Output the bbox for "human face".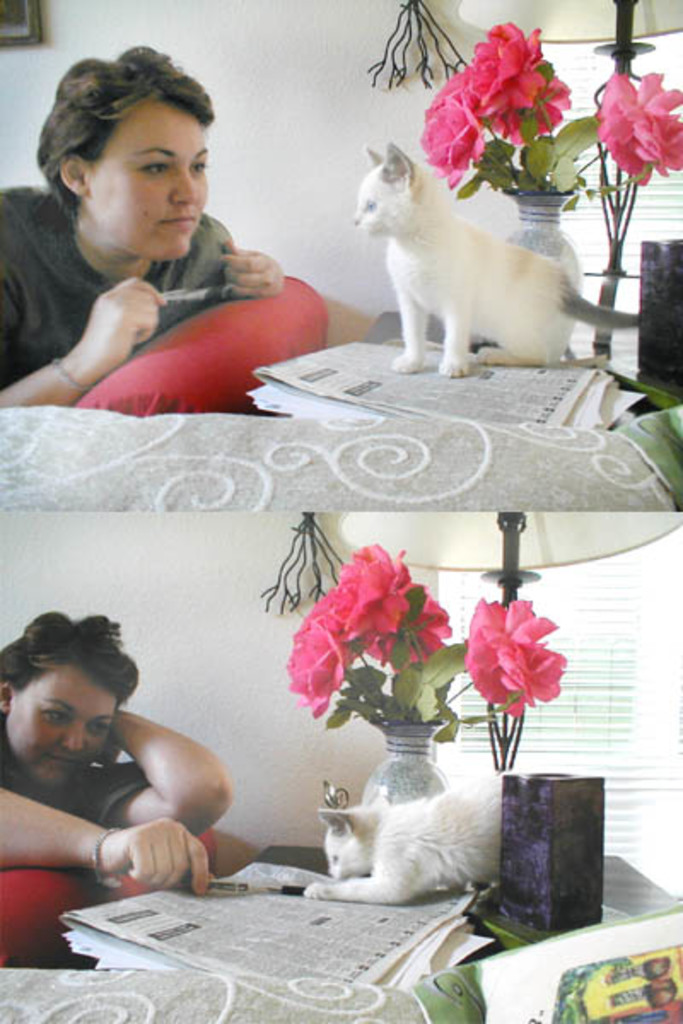
left=5, top=662, right=118, bottom=787.
